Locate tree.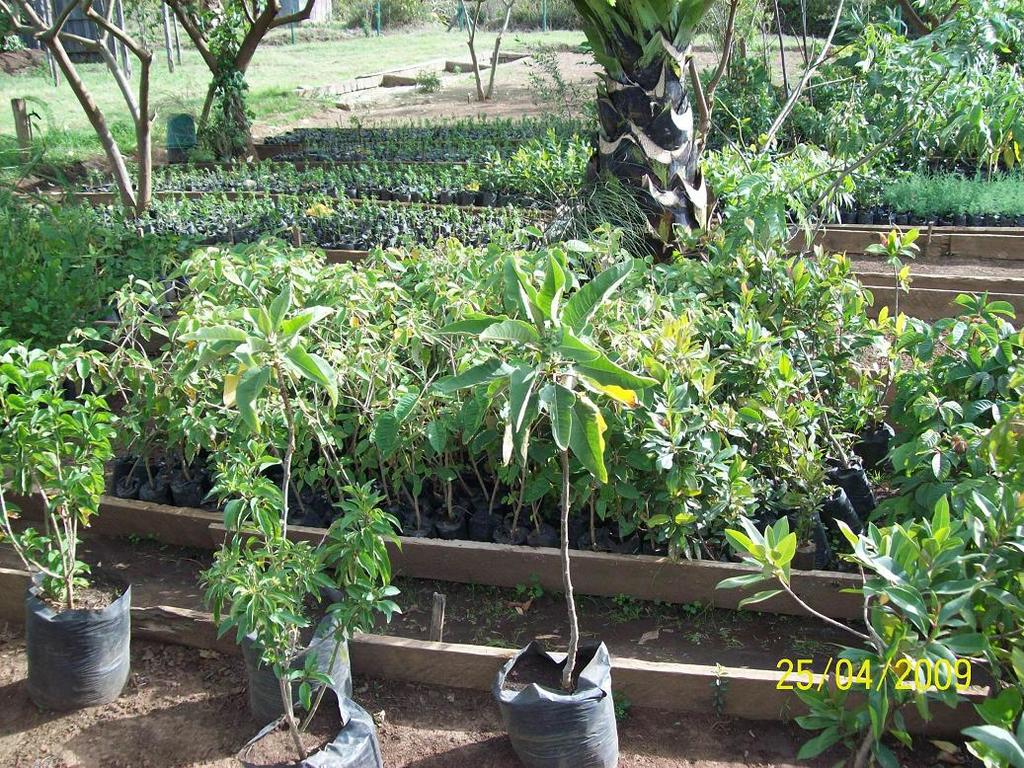
Bounding box: bbox=(0, 0, 183, 204).
